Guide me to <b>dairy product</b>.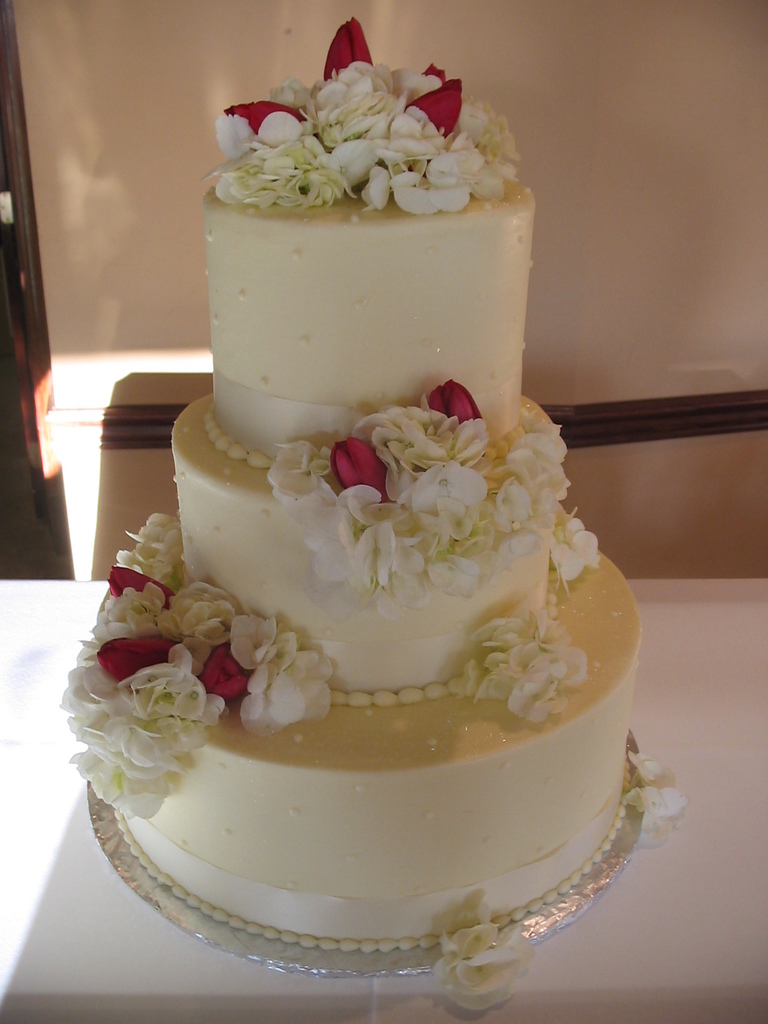
Guidance: <region>191, 61, 553, 484</region>.
